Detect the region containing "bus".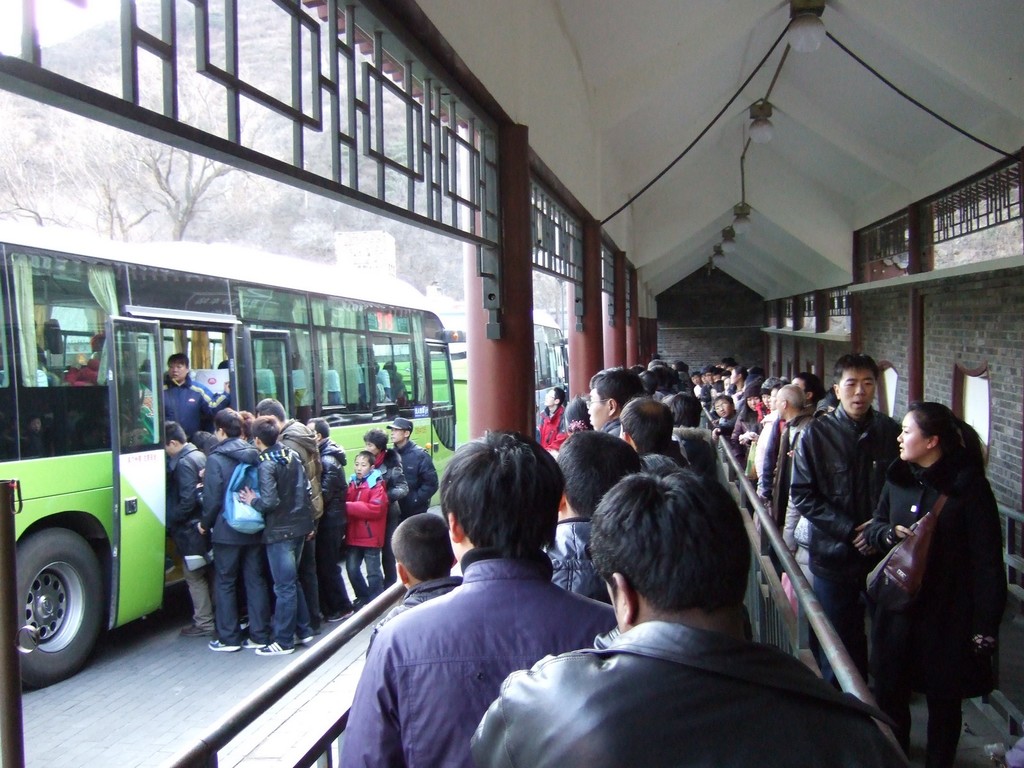
l=524, t=307, r=566, b=420.
